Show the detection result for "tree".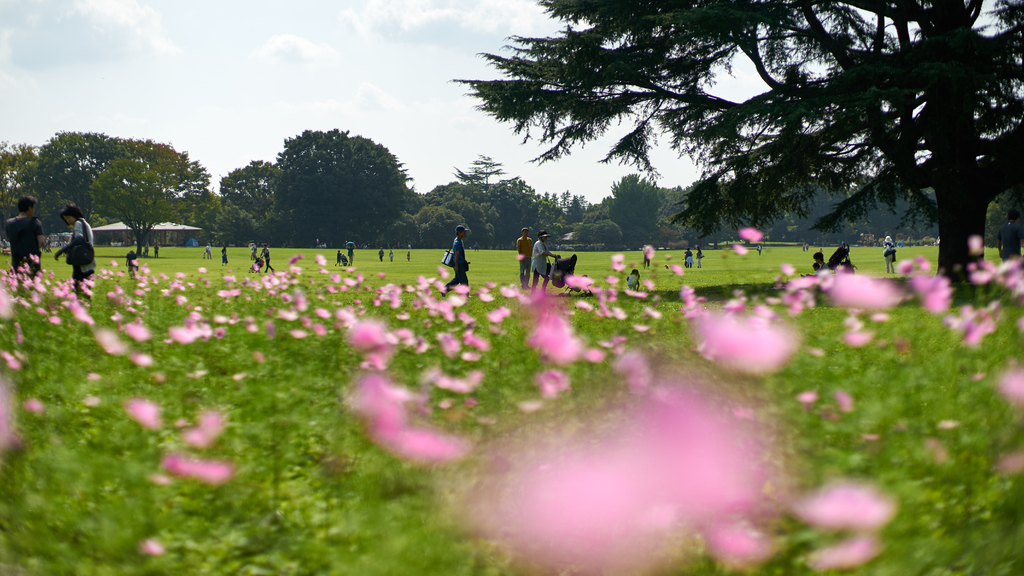
crop(84, 160, 174, 255).
